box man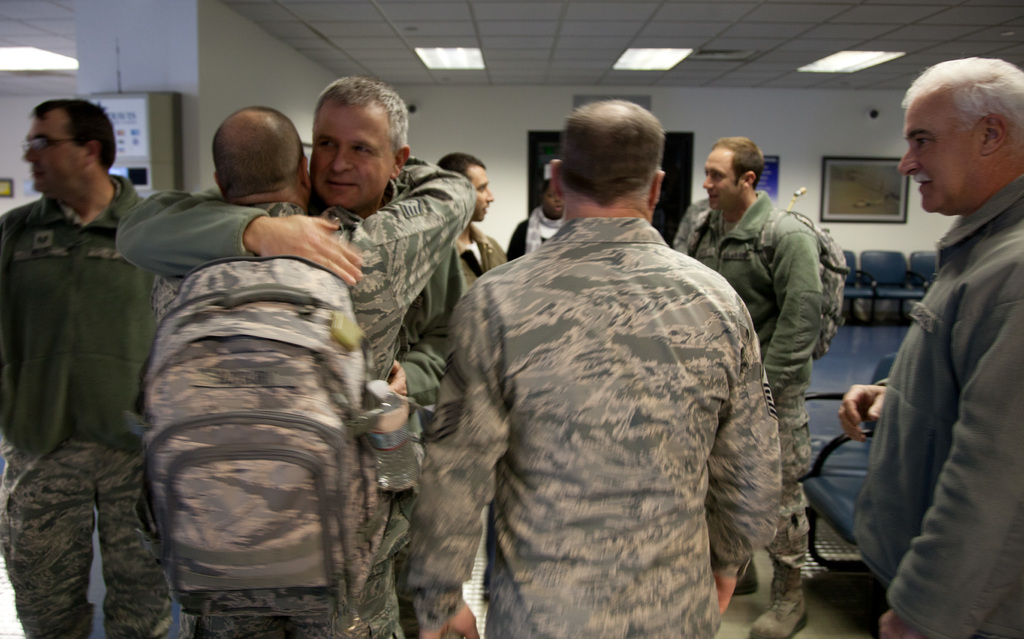
bbox(671, 185, 713, 250)
